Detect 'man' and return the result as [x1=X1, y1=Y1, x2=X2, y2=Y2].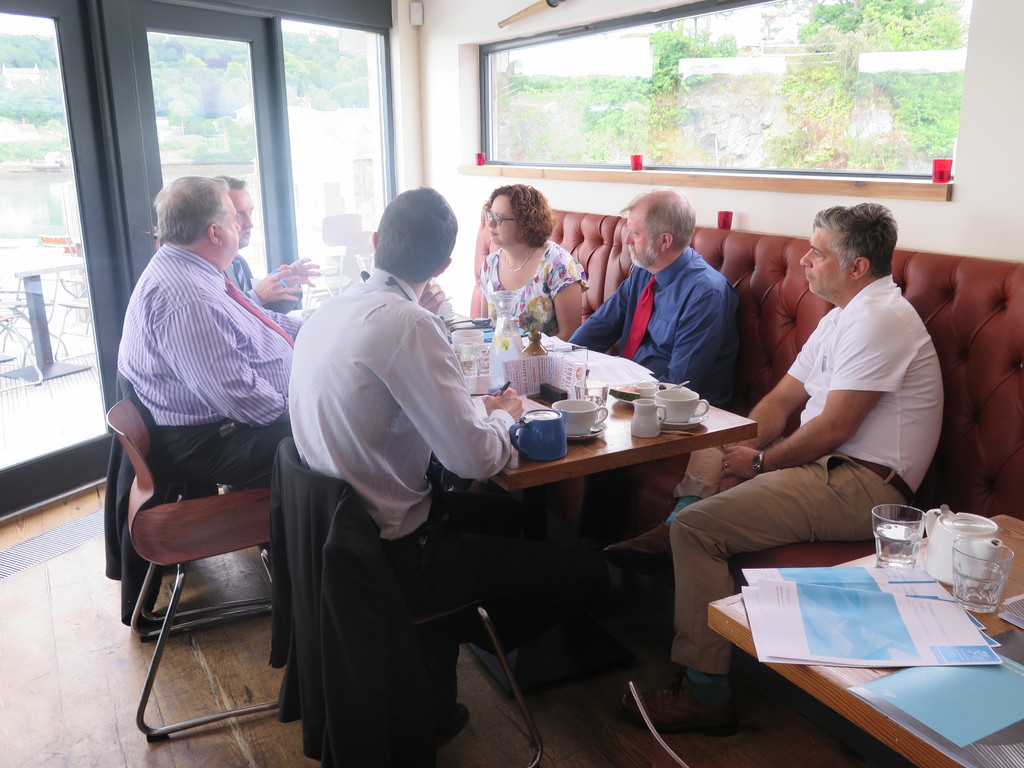
[x1=596, y1=194, x2=953, y2=732].
